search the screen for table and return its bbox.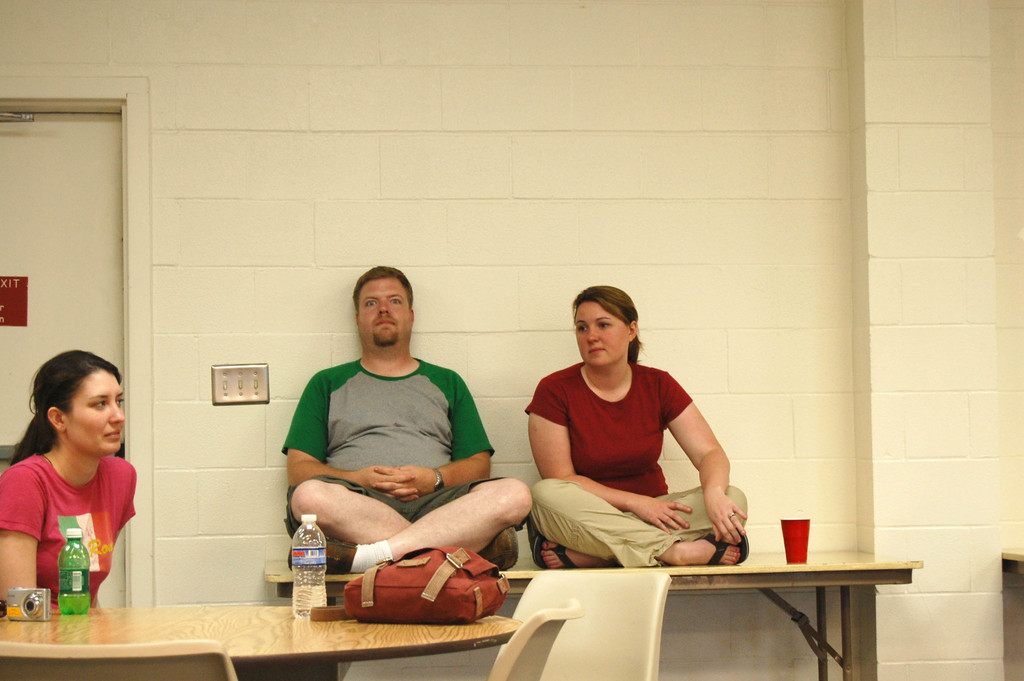
Found: {"left": 0, "top": 584, "right": 556, "bottom": 680}.
